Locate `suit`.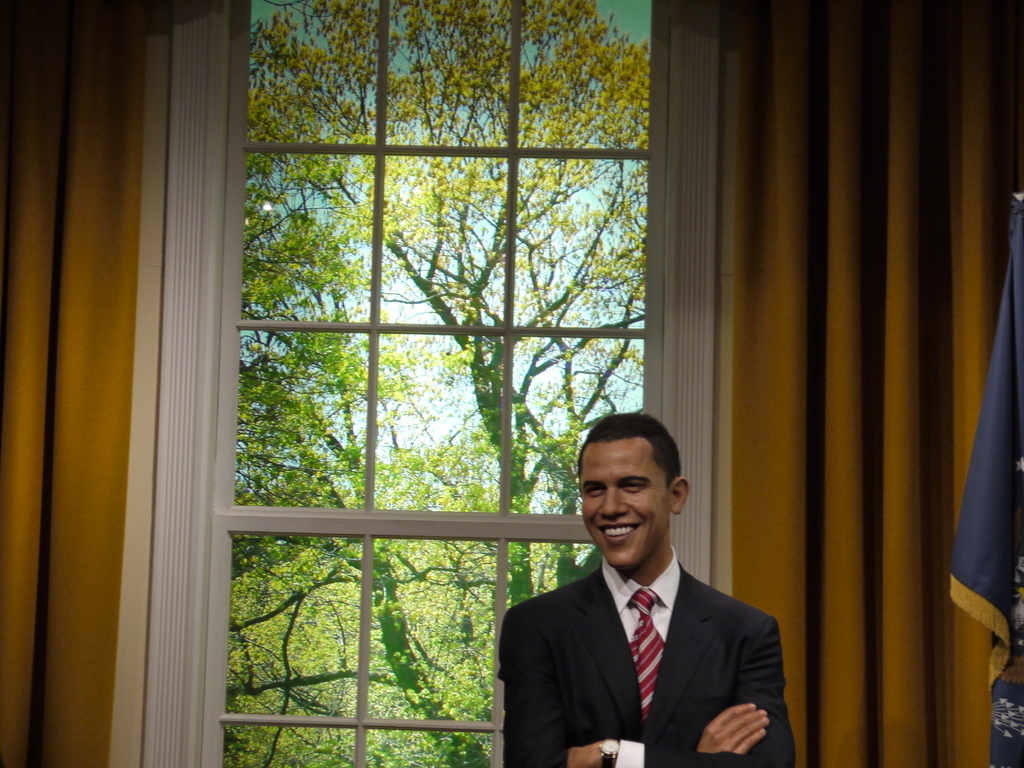
Bounding box: Rect(506, 487, 804, 762).
